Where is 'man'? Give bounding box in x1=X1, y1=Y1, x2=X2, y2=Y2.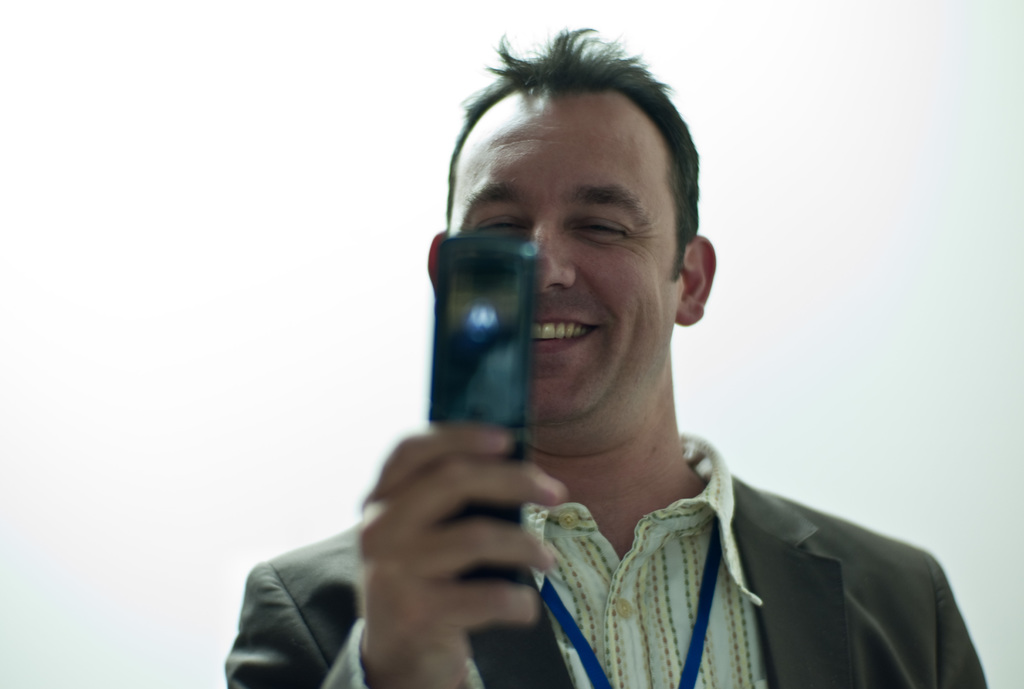
x1=273, y1=65, x2=955, y2=676.
